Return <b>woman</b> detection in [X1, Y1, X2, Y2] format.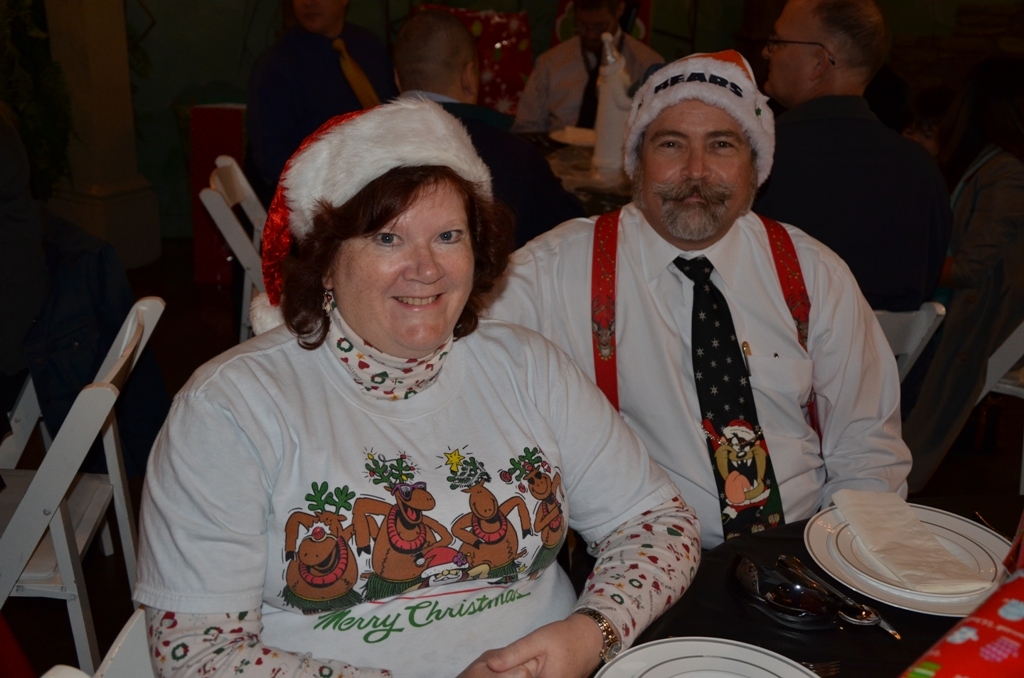
[133, 111, 708, 677].
